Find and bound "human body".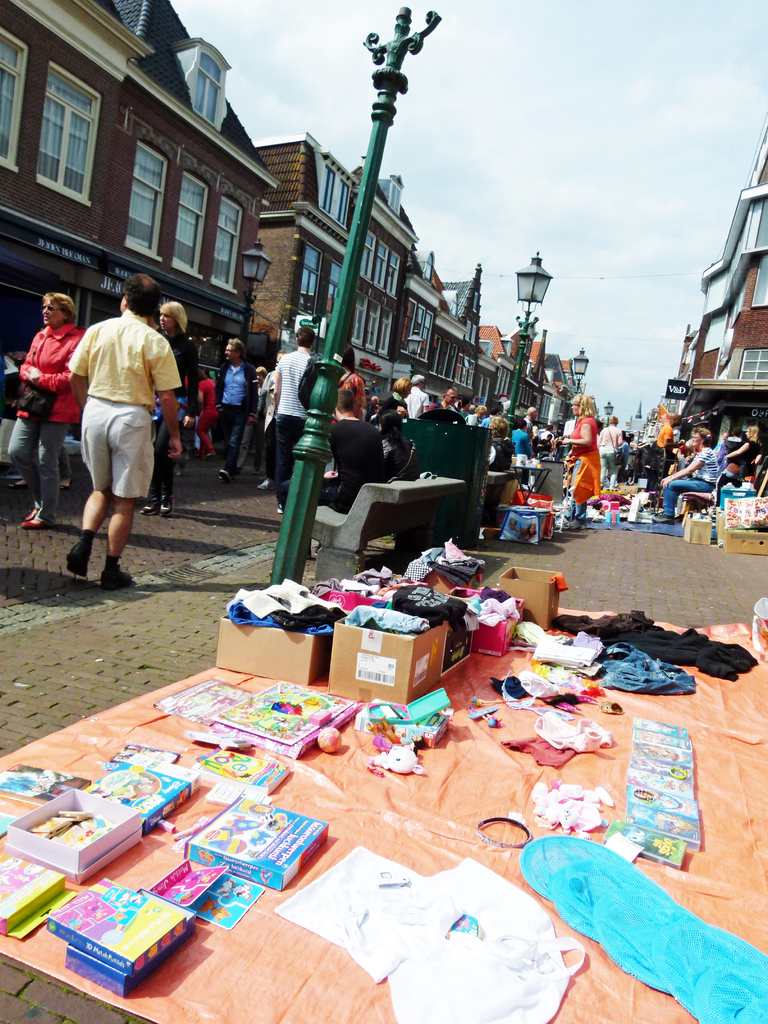
Bound: {"x1": 653, "y1": 433, "x2": 717, "y2": 518}.
